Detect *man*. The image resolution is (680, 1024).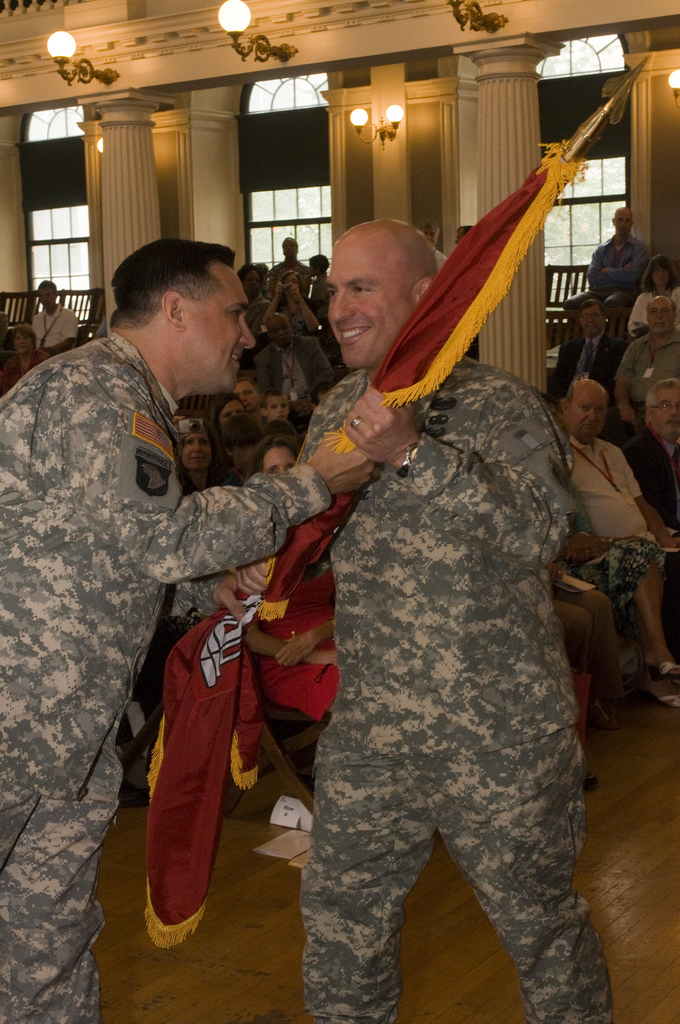
268, 235, 318, 311.
